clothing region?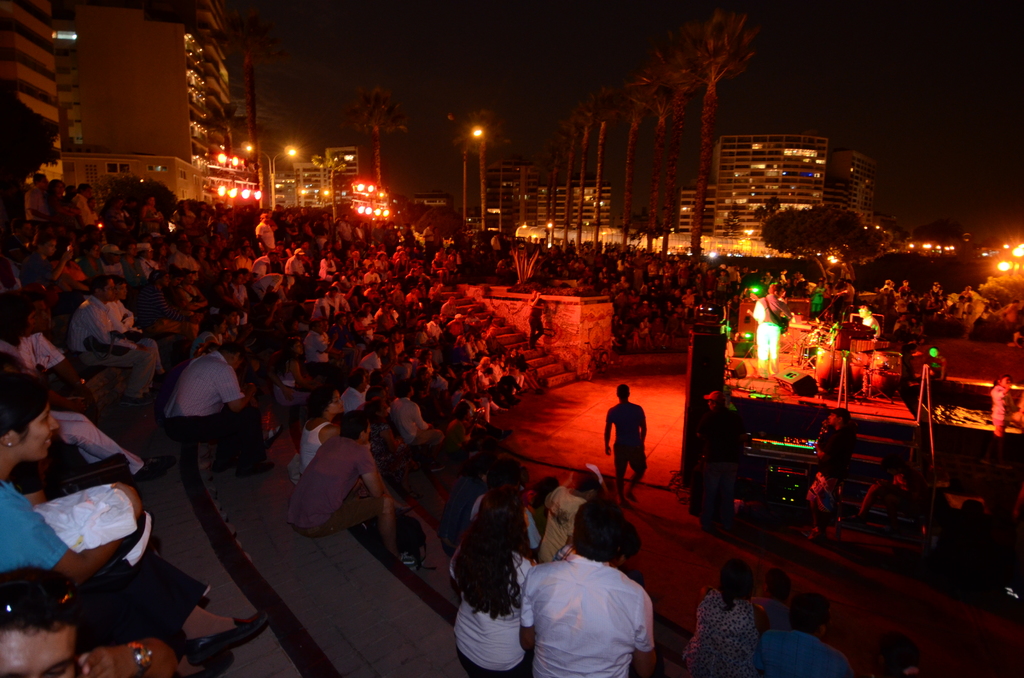
Rect(342, 387, 369, 411)
